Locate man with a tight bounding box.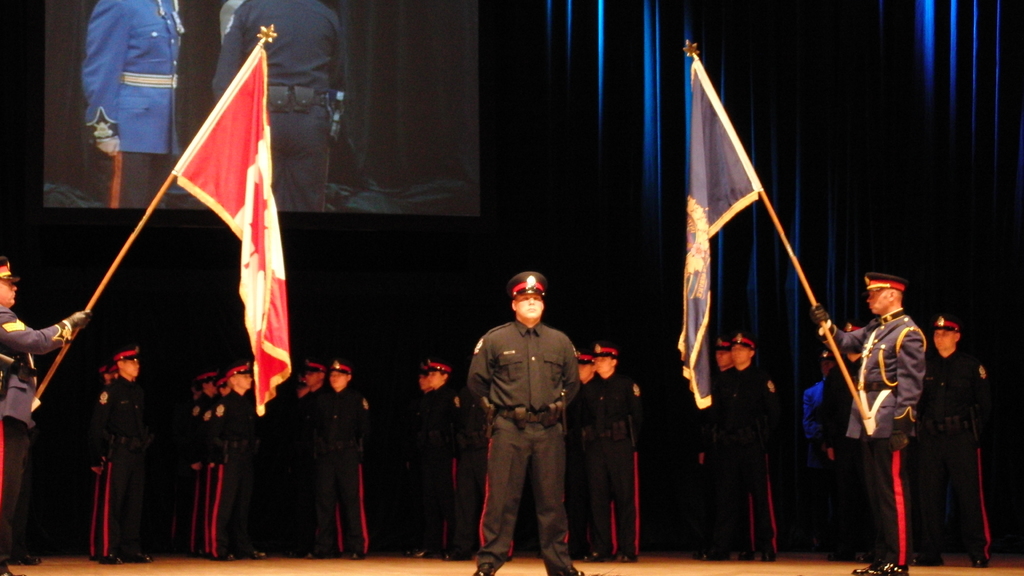
<bbox>215, 0, 243, 38</bbox>.
